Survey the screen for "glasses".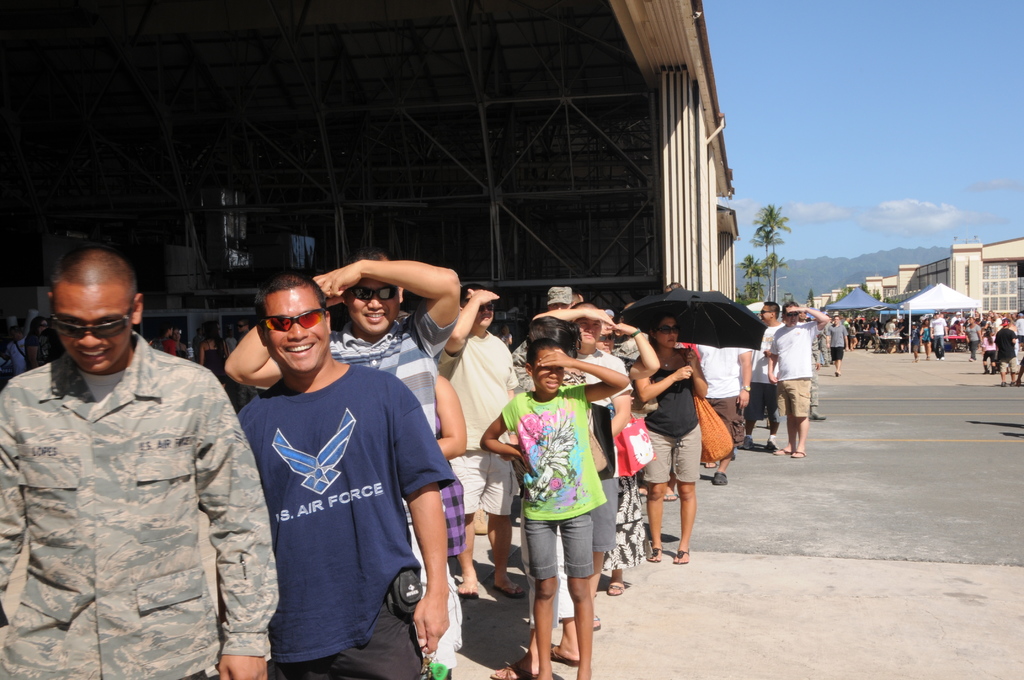
Survey found: bbox=[39, 292, 140, 340].
